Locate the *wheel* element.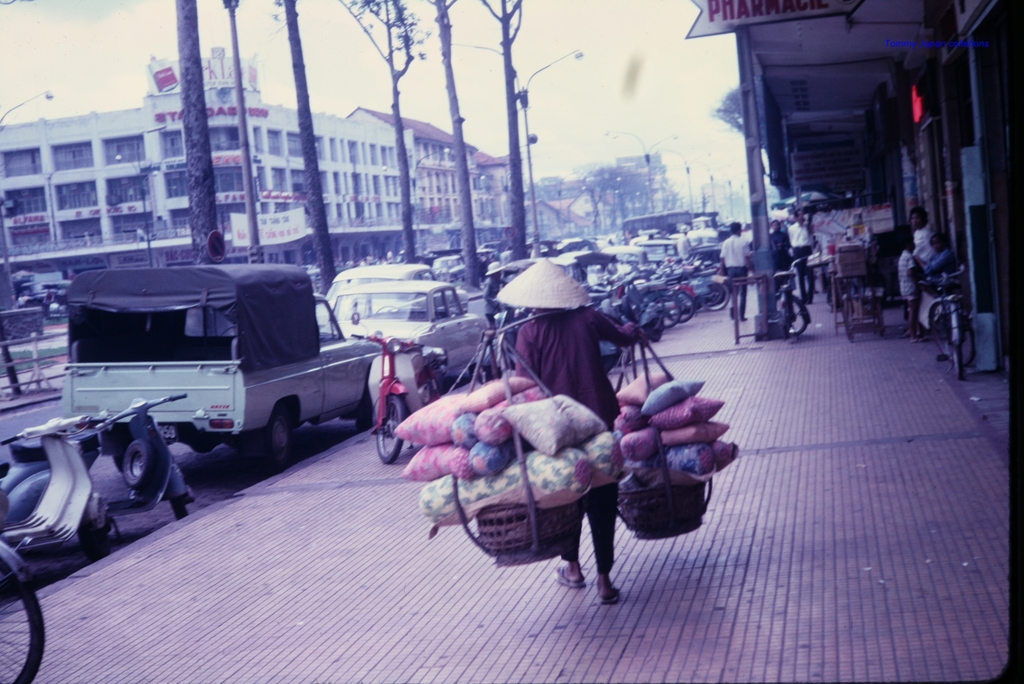
Element bbox: region(123, 441, 156, 489).
